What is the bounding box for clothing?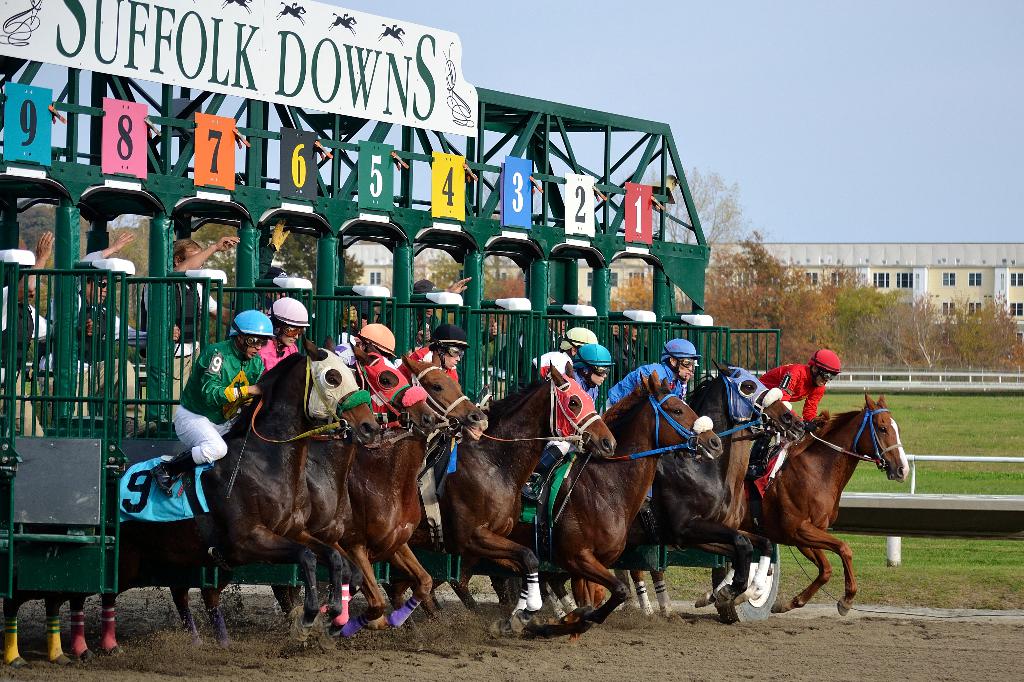
(x1=173, y1=340, x2=262, y2=463).
